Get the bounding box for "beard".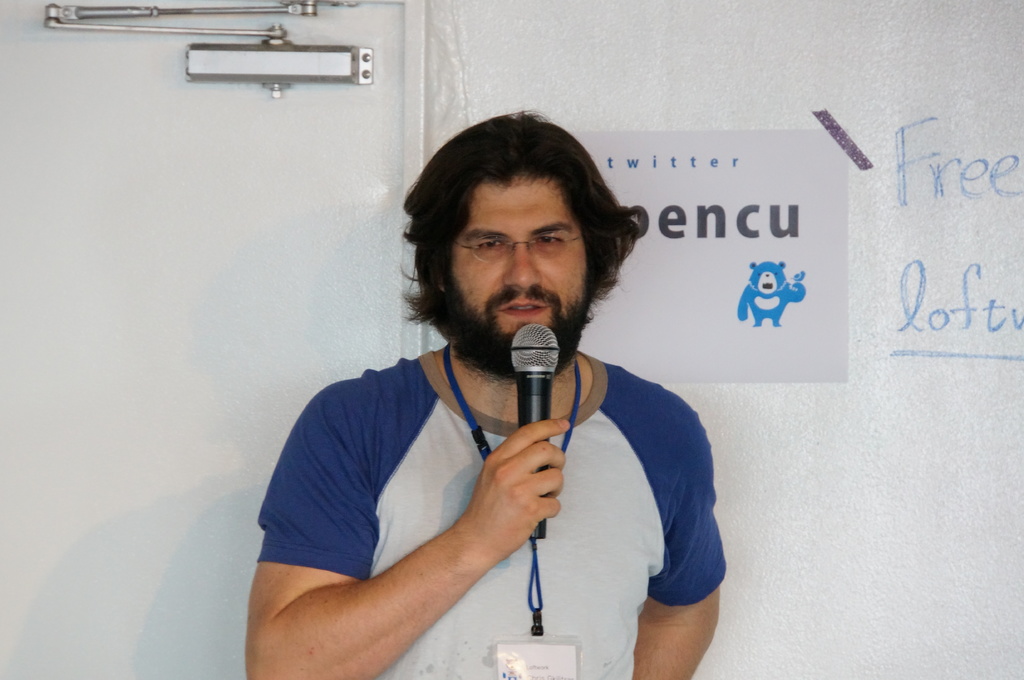
434/274/592/383.
